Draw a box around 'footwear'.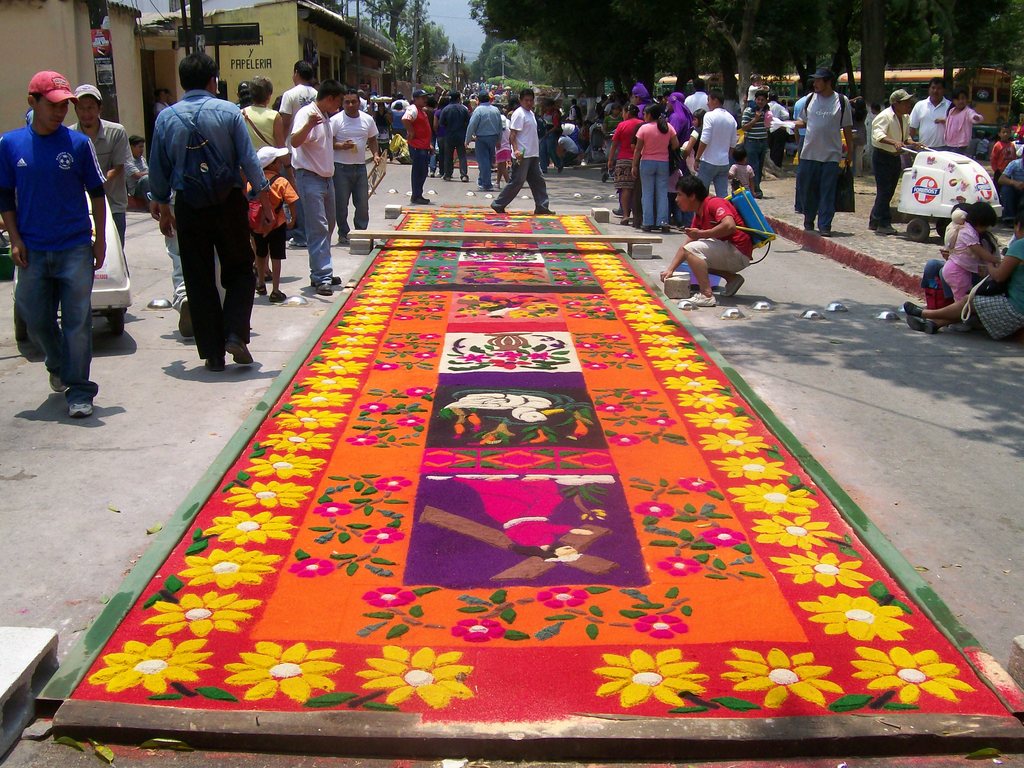
region(867, 220, 880, 228).
